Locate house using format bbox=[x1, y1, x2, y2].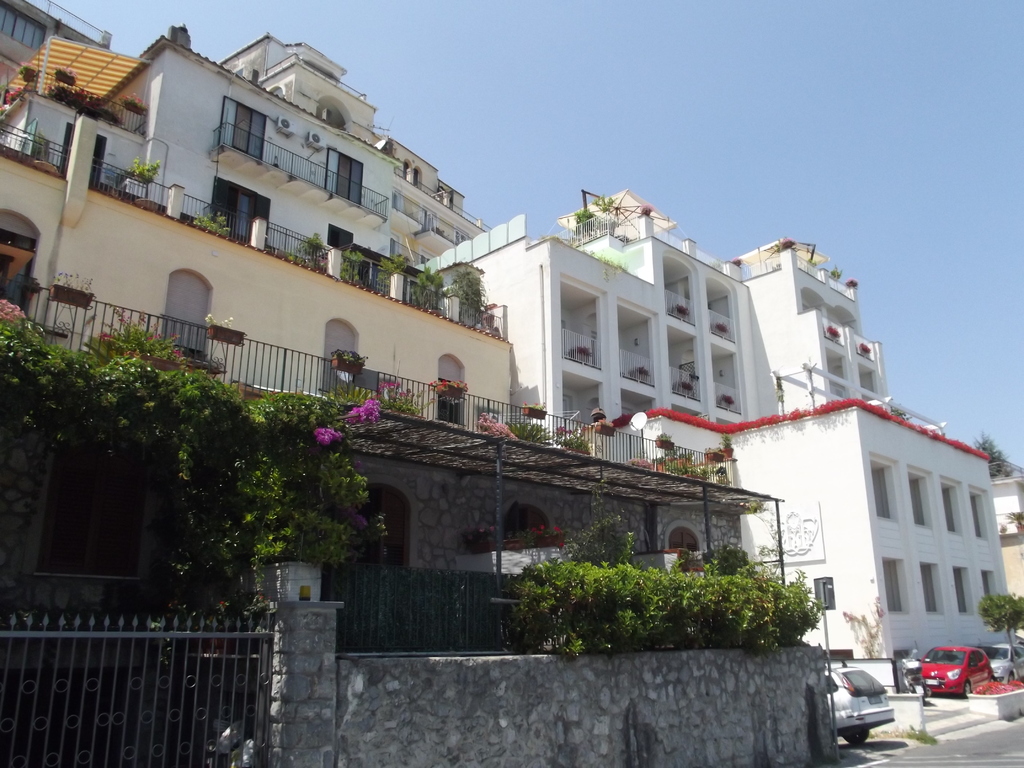
bbox=[0, 0, 516, 575].
